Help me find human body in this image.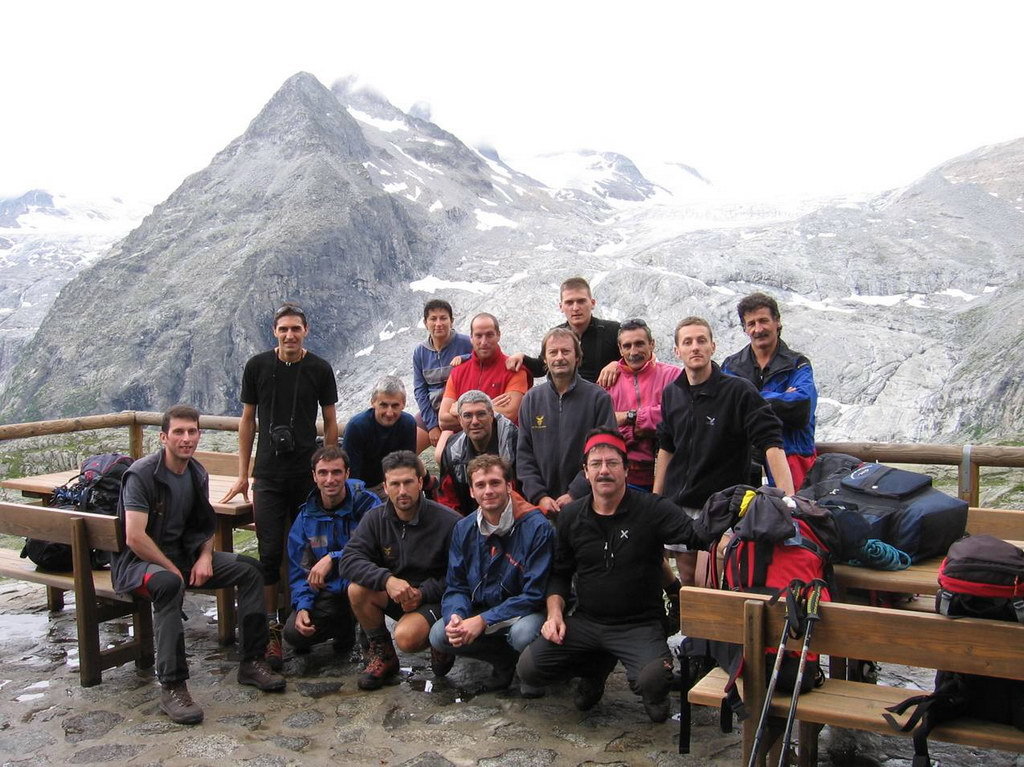
Found it: (345,381,424,502).
